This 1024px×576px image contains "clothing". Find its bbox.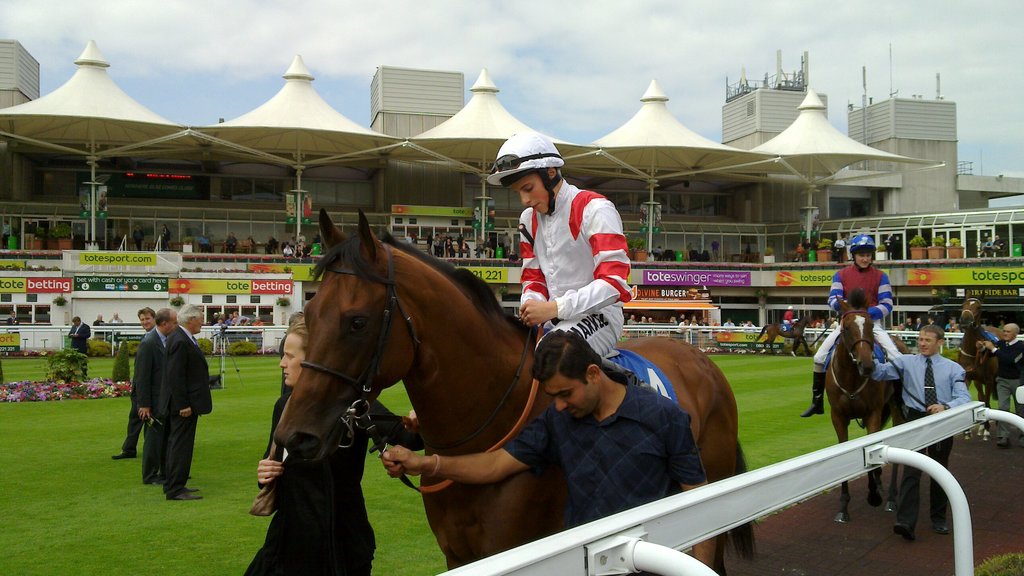
BBox(500, 372, 701, 575).
